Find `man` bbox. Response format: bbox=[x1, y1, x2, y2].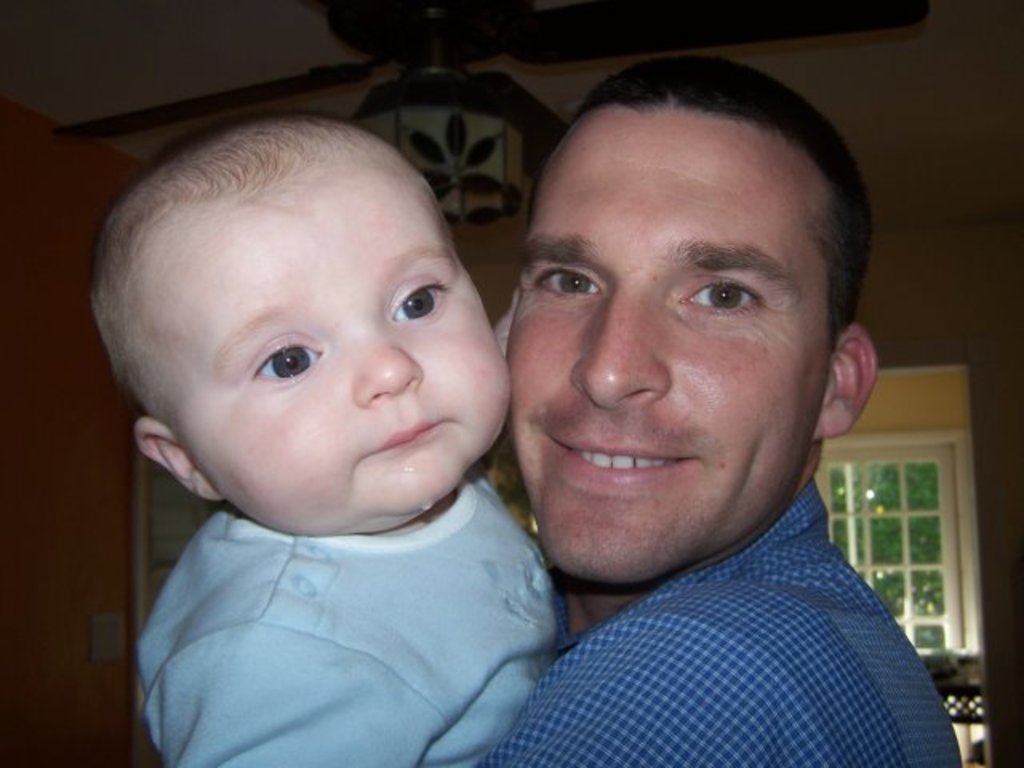
bbox=[405, 58, 1005, 767].
